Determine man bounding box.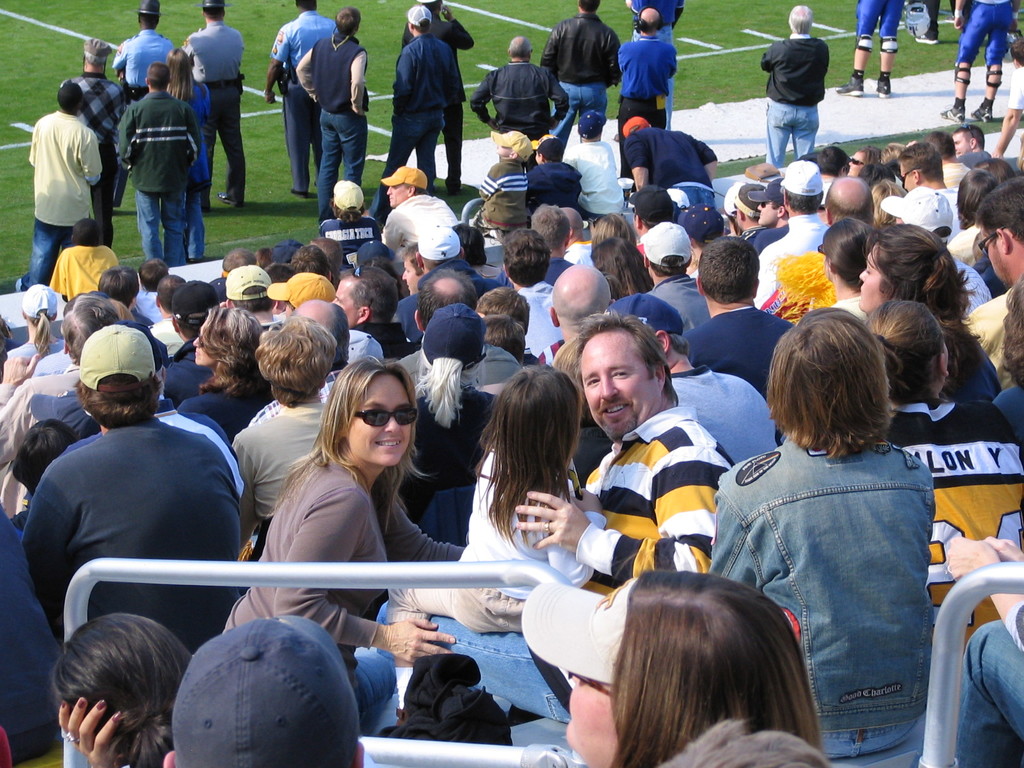
Determined: bbox=(109, 0, 177, 214).
